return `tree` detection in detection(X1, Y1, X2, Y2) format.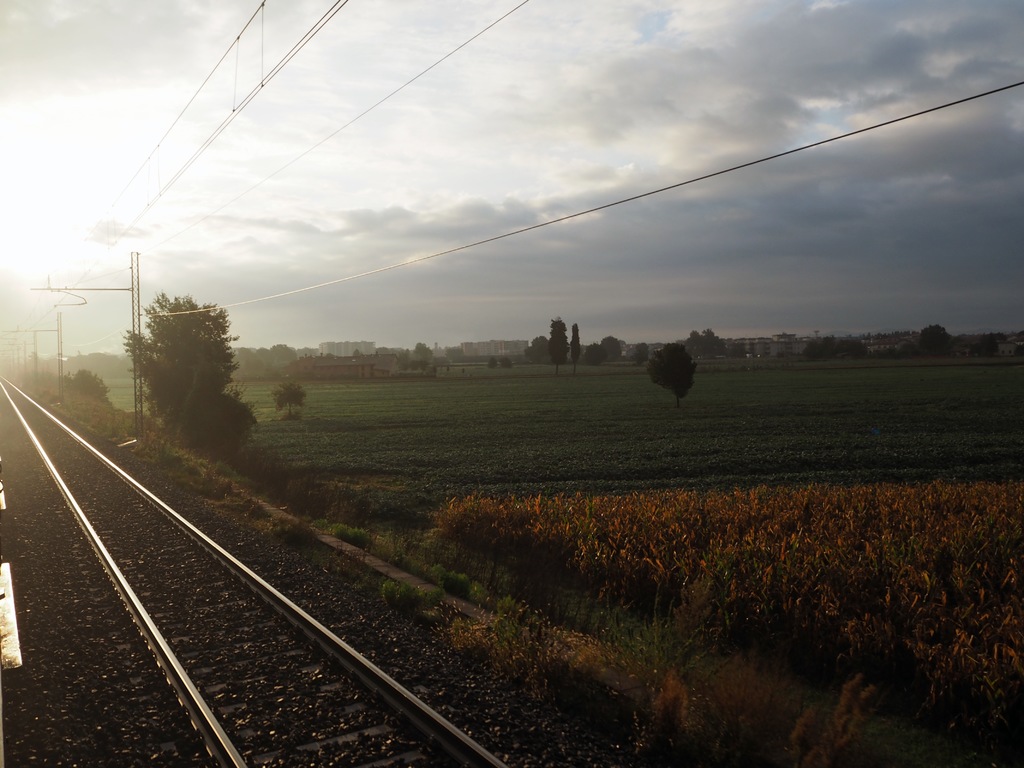
detection(569, 319, 583, 370).
